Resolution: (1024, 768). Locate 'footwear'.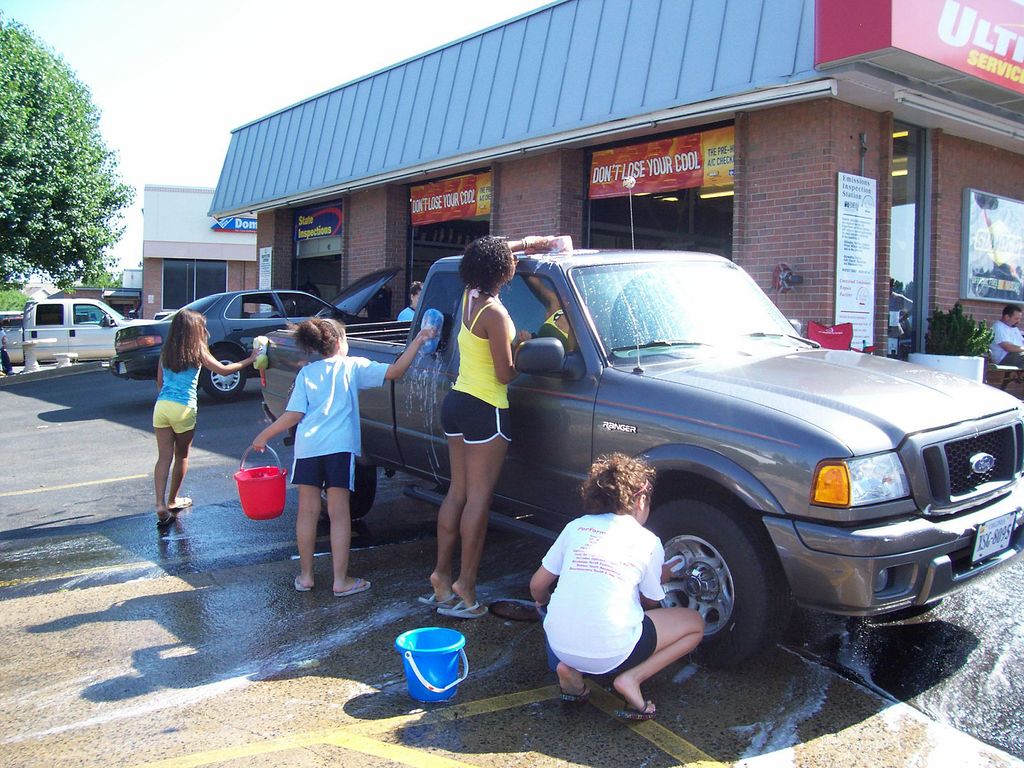
[left=414, top=587, right=458, bottom=612].
